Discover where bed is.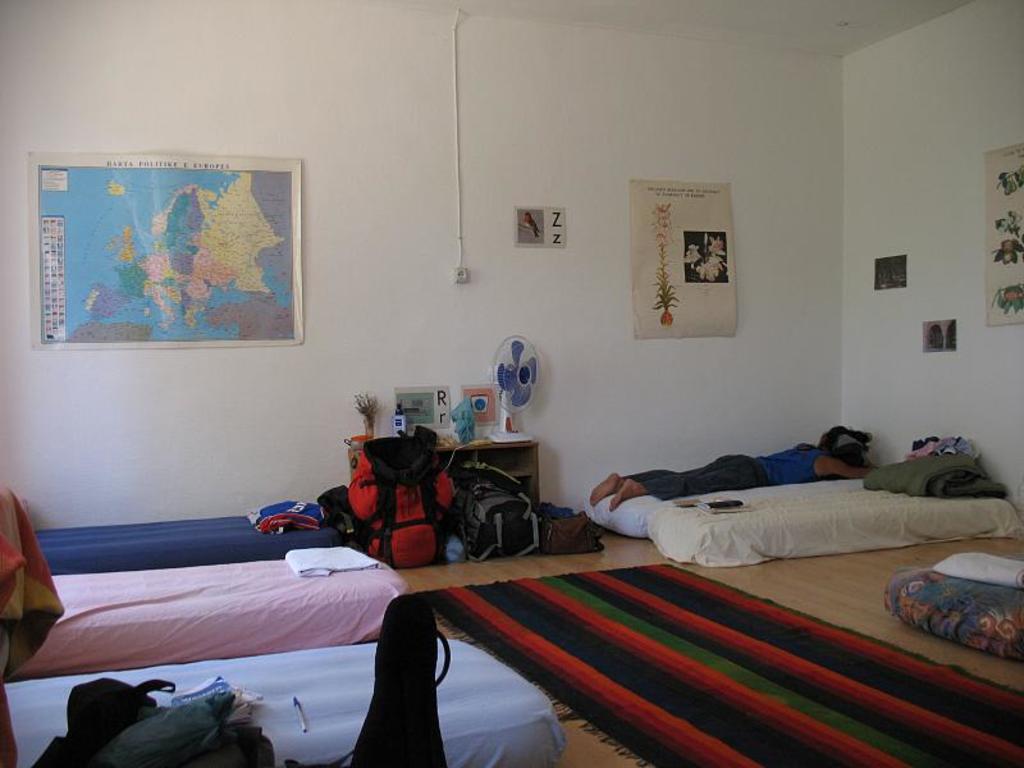
Discovered at (639,460,1012,567).
